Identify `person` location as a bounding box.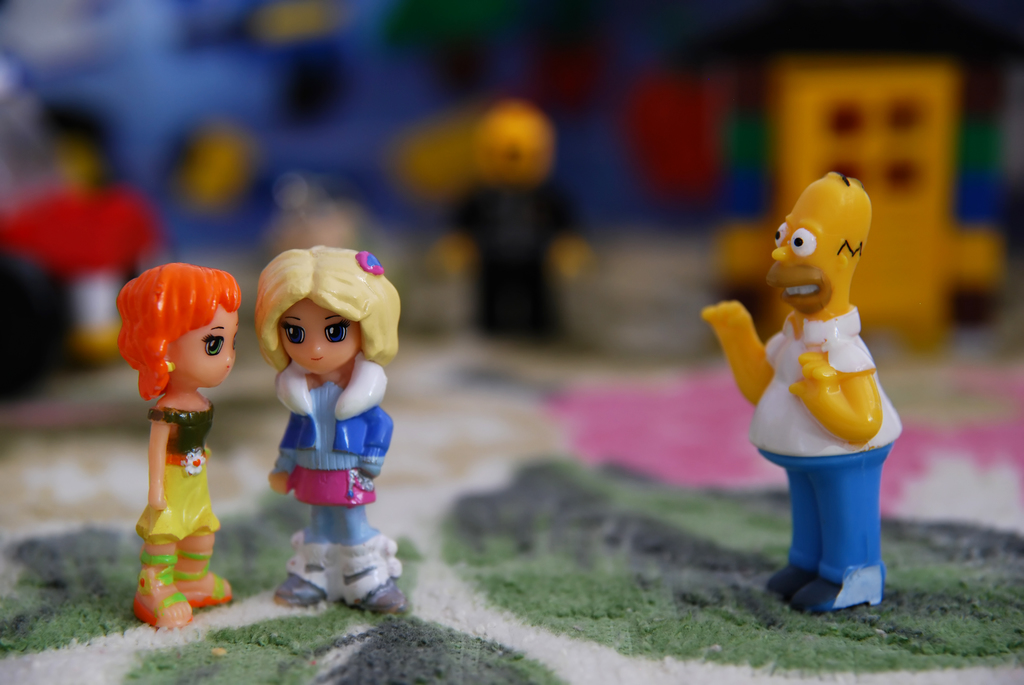
111/222/264/616.
